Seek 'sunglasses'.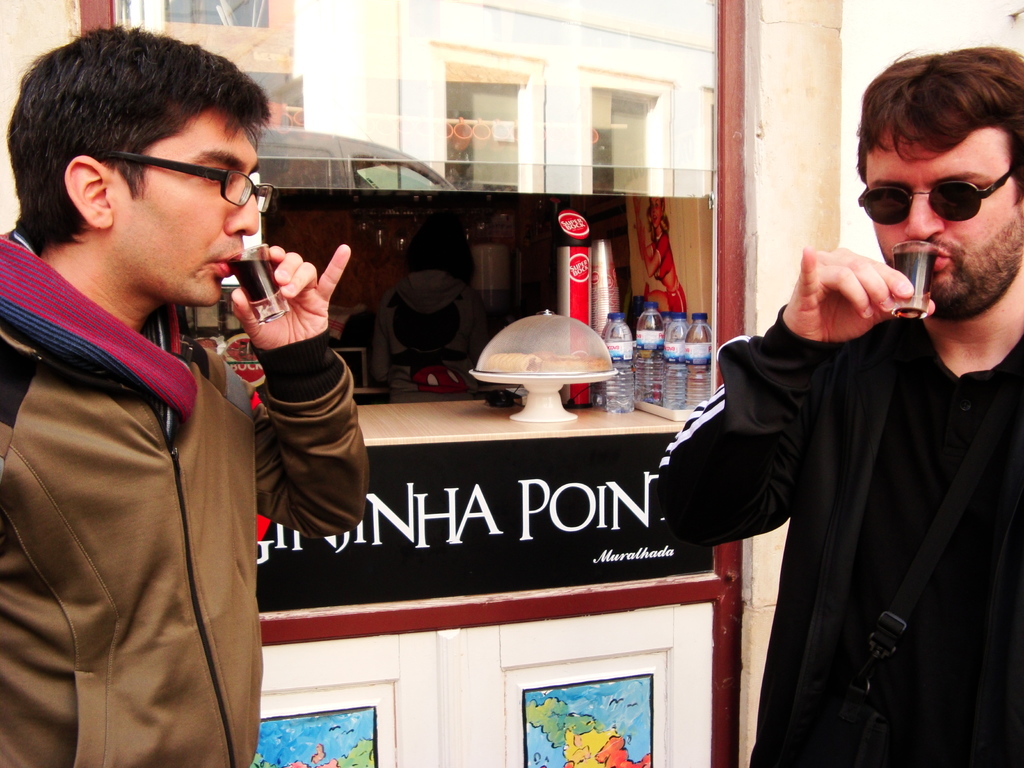
[86, 148, 277, 214].
